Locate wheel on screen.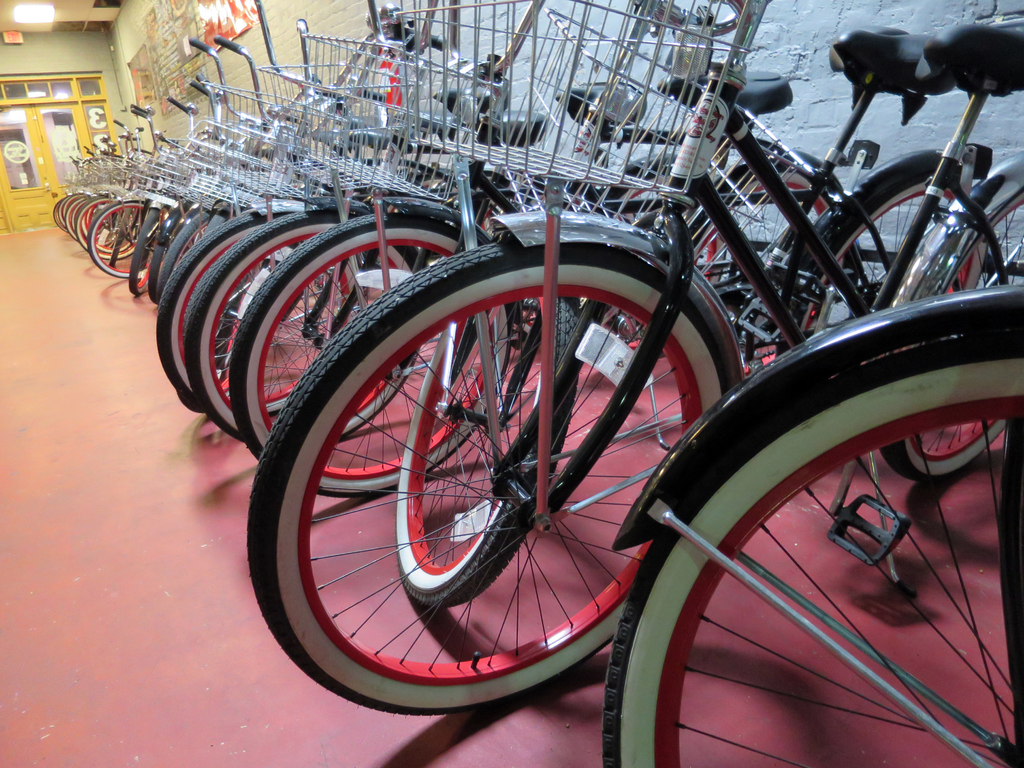
On screen at (149, 242, 164, 315).
